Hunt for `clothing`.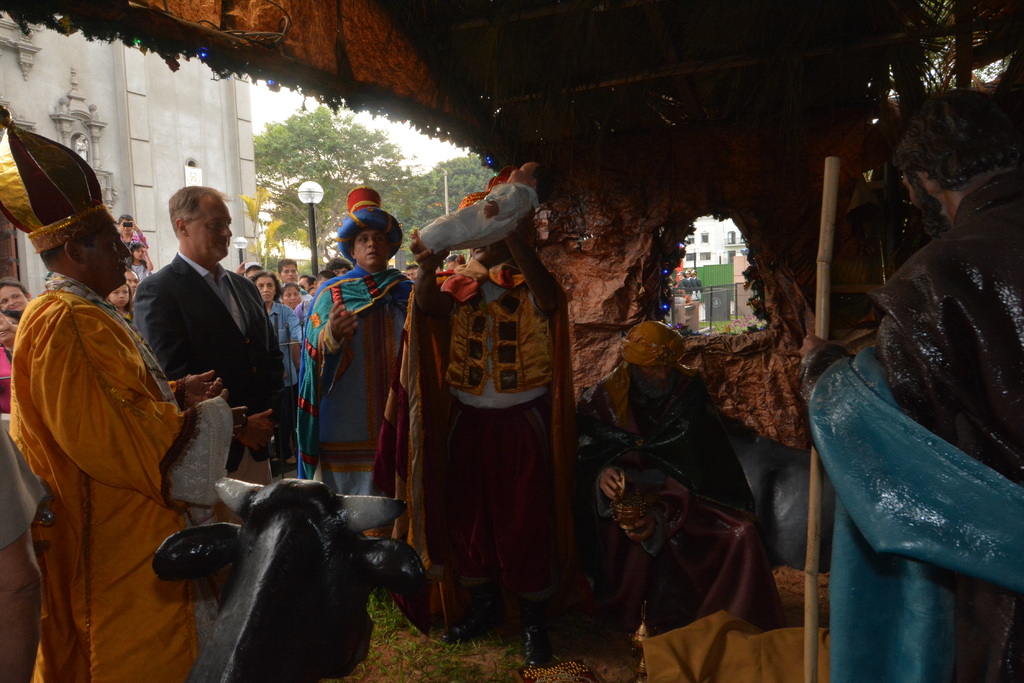
Hunted down at pyautogui.locateOnScreen(10, 269, 188, 682).
